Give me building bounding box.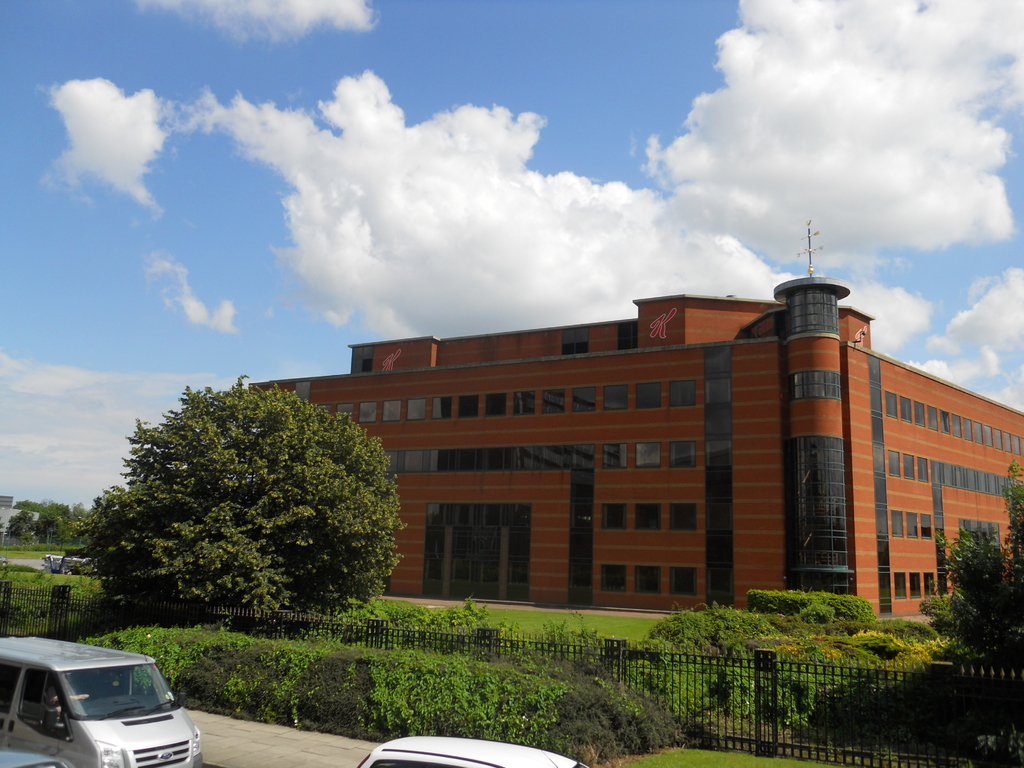
(251,278,1023,611).
